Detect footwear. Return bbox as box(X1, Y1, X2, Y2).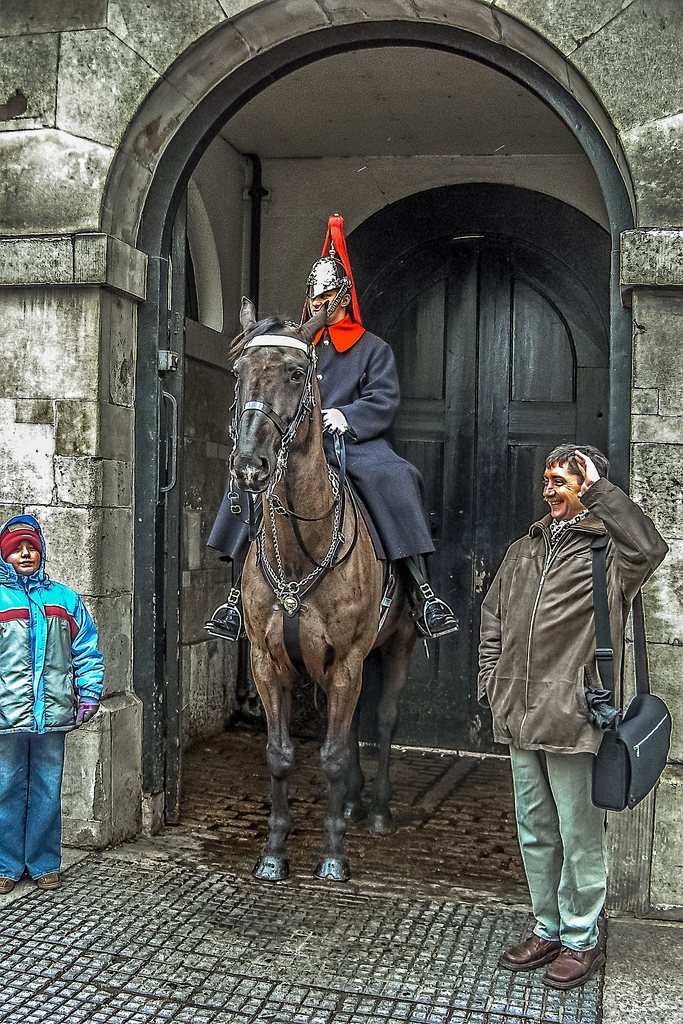
box(507, 914, 614, 999).
